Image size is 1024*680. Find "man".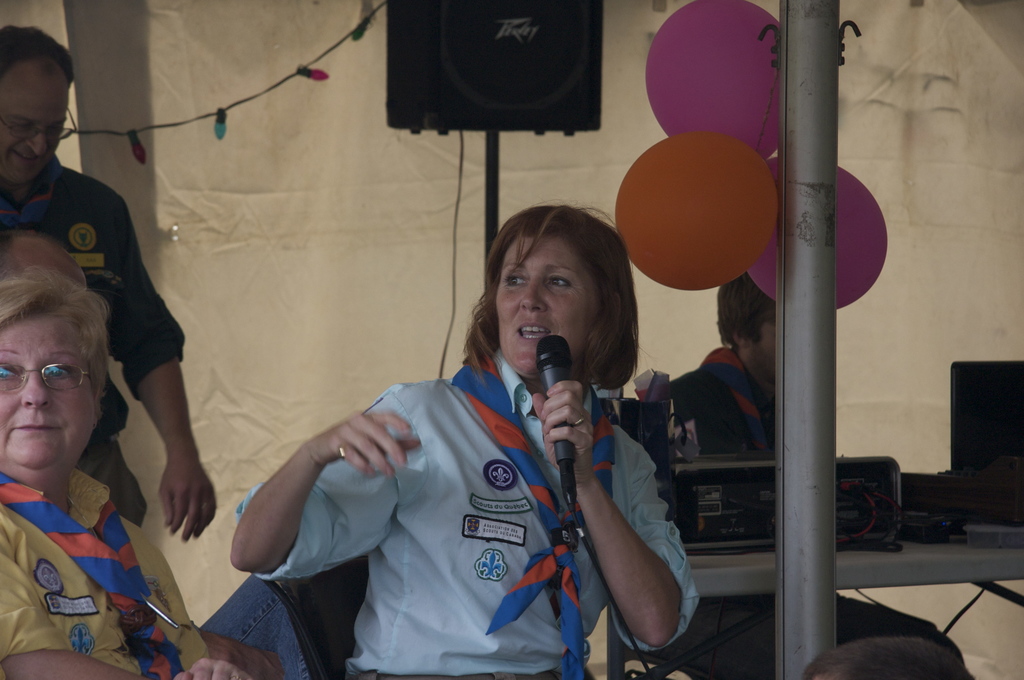
238, 203, 716, 663.
